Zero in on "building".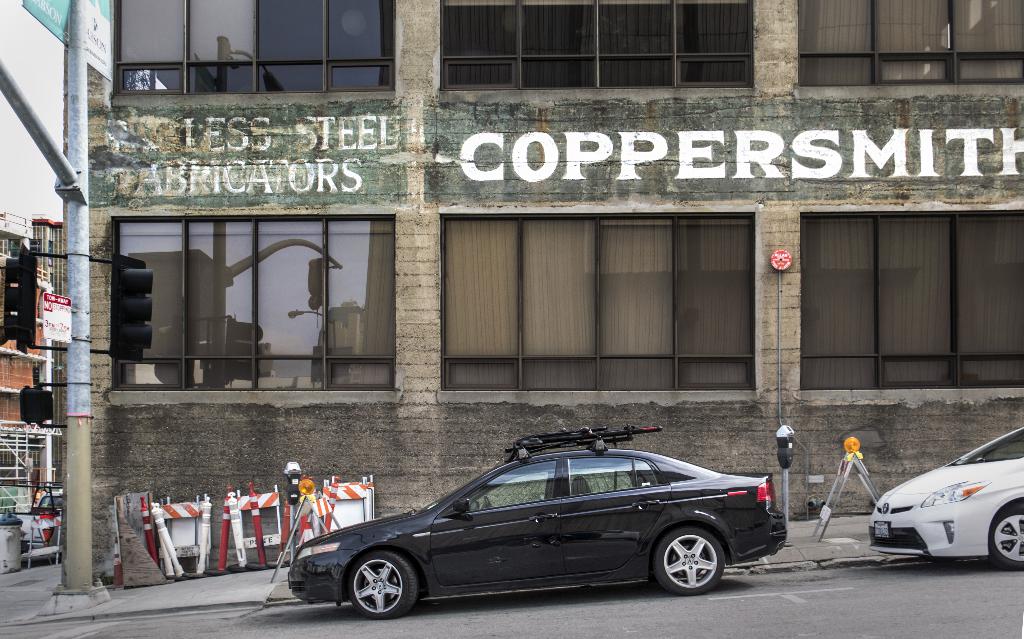
Zeroed in: [x1=0, y1=0, x2=1023, y2=592].
